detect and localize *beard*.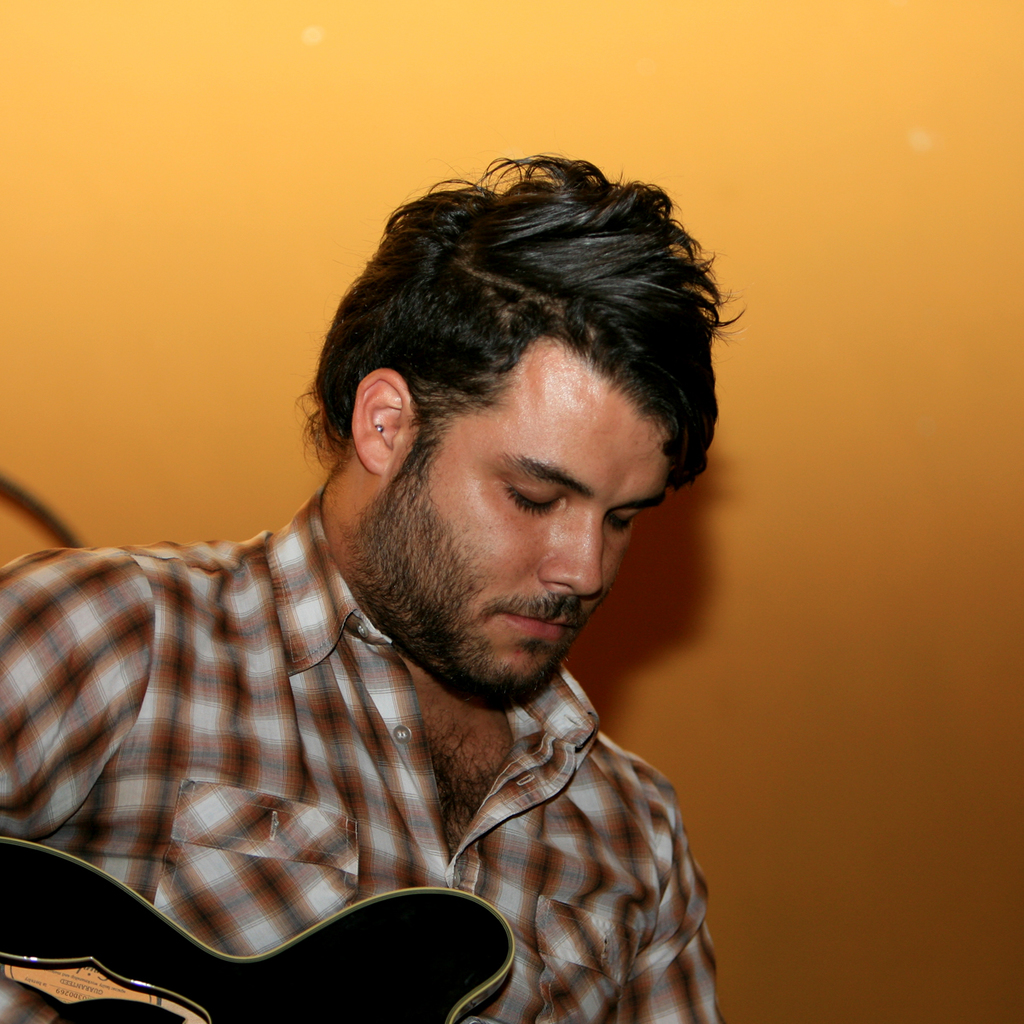
Localized at 337 445 587 703.
